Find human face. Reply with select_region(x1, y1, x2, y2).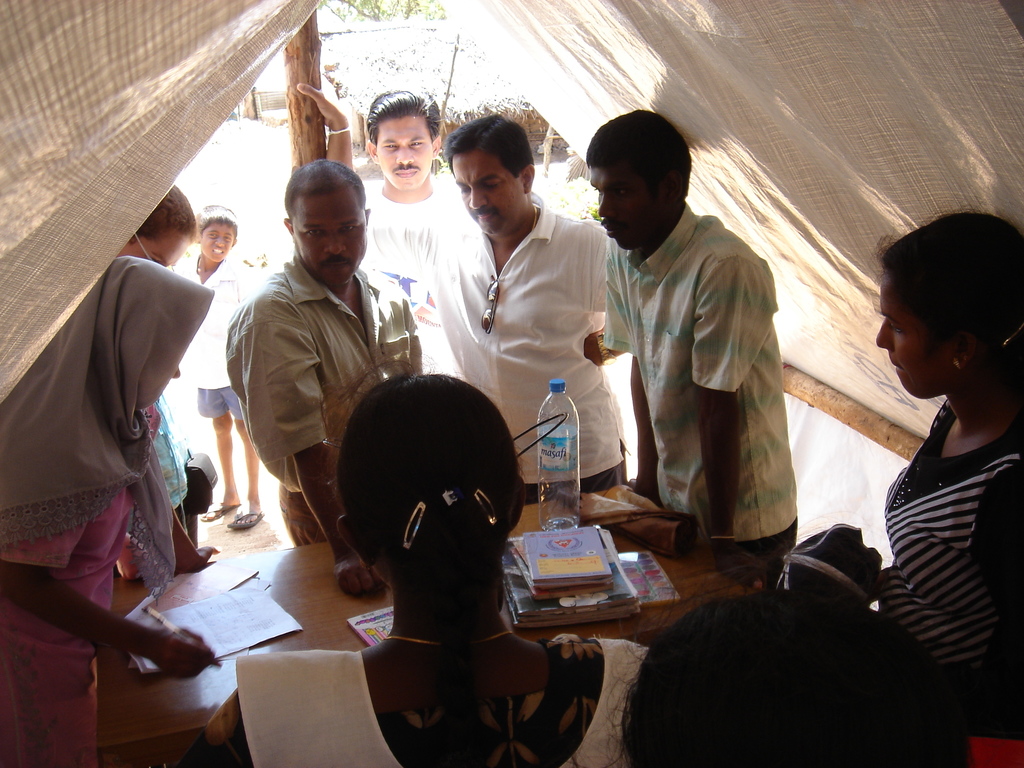
select_region(447, 141, 522, 231).
